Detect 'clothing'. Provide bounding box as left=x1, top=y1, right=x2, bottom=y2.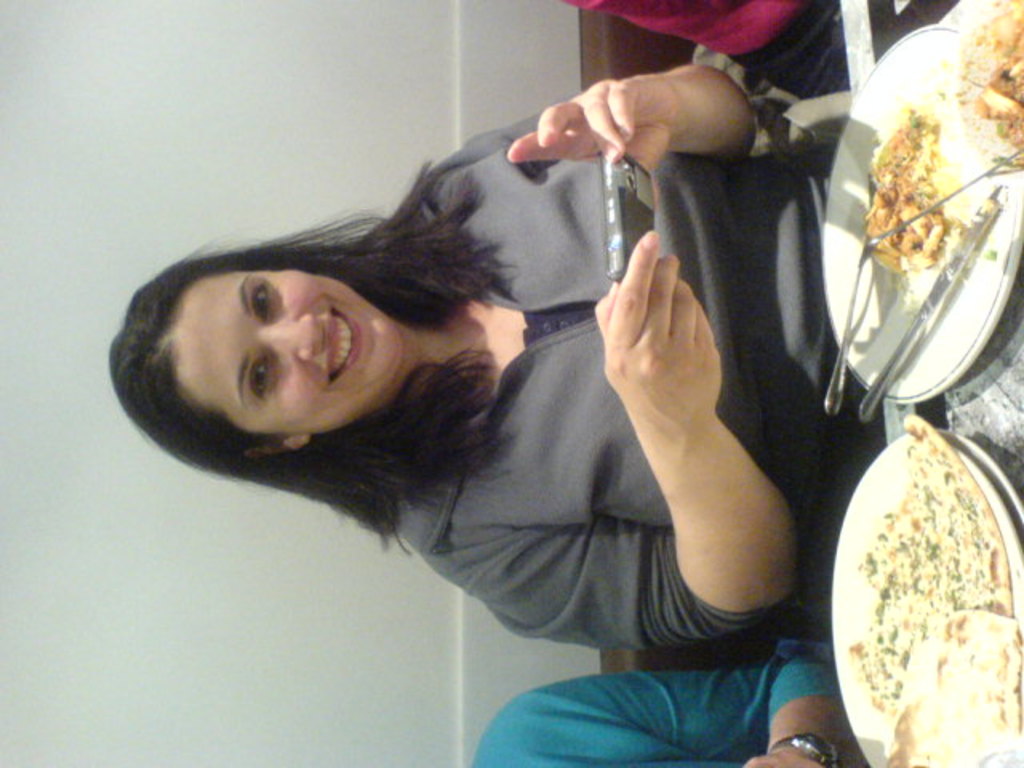
left=470, top=648, right=853, bottom=766.
